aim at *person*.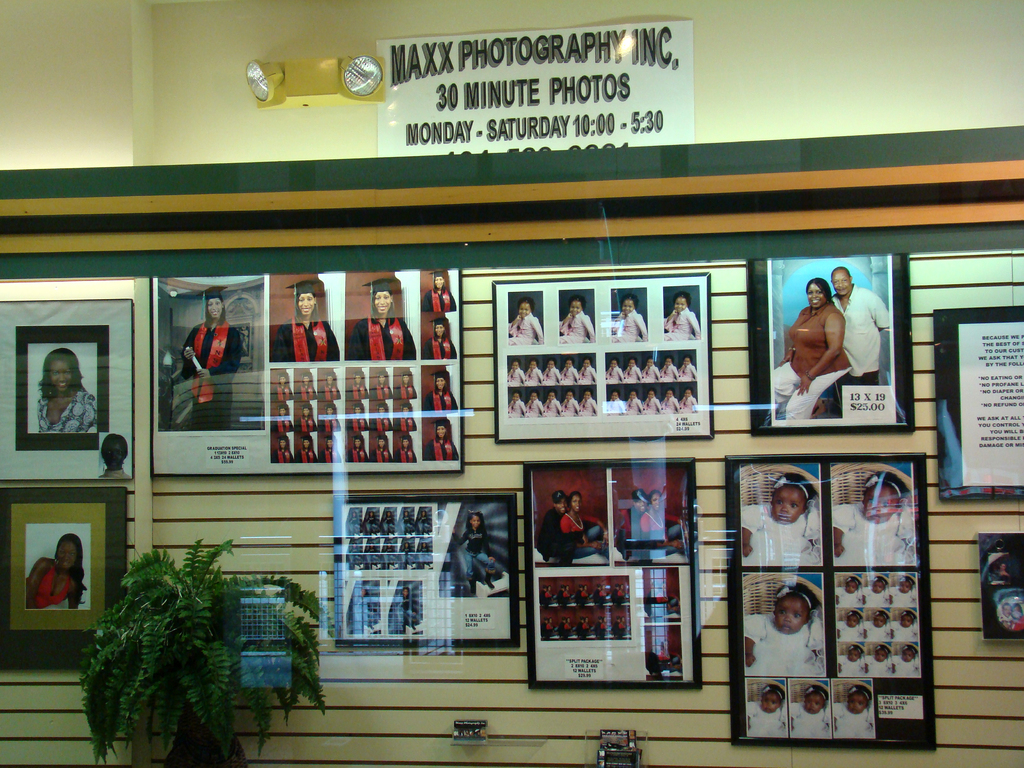
Aimed at (419,316,461,364).
